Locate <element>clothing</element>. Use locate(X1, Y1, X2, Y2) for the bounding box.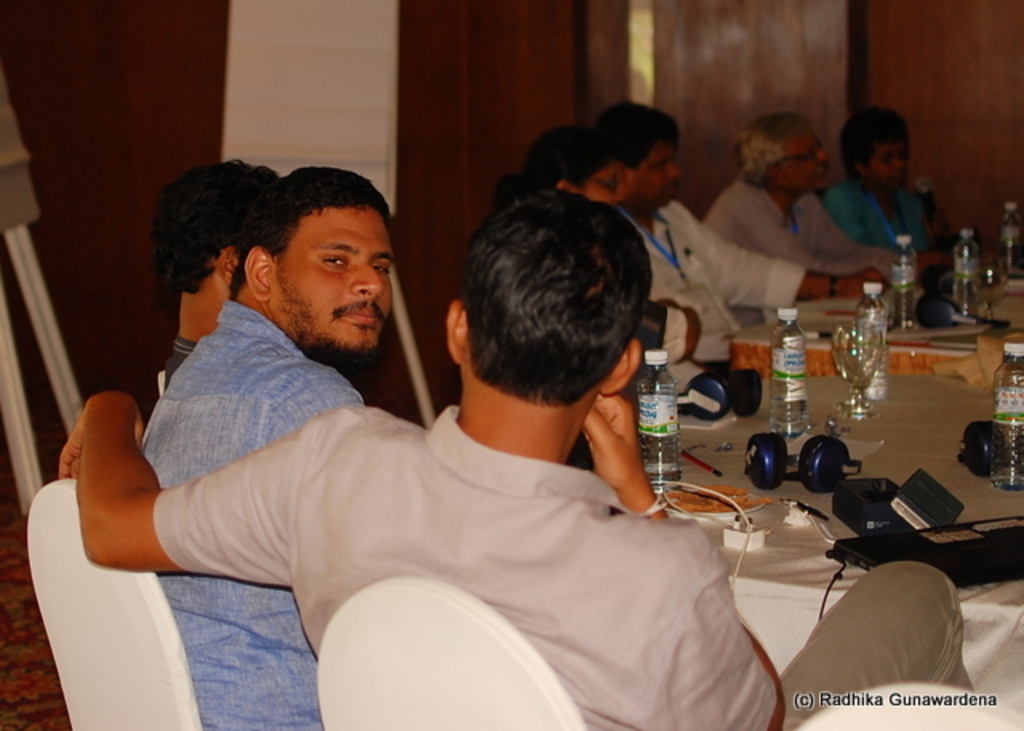
locate(717, 178, 925, 293).
